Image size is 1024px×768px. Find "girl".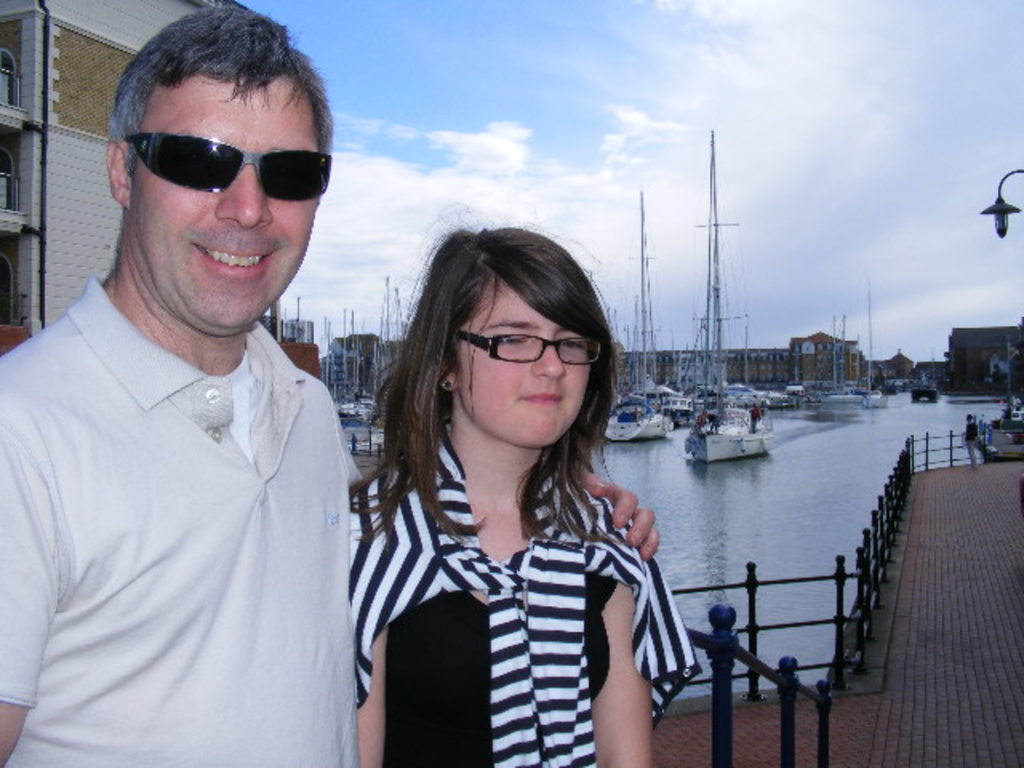
x1=347 y1=227 x2=704 y2=766.
